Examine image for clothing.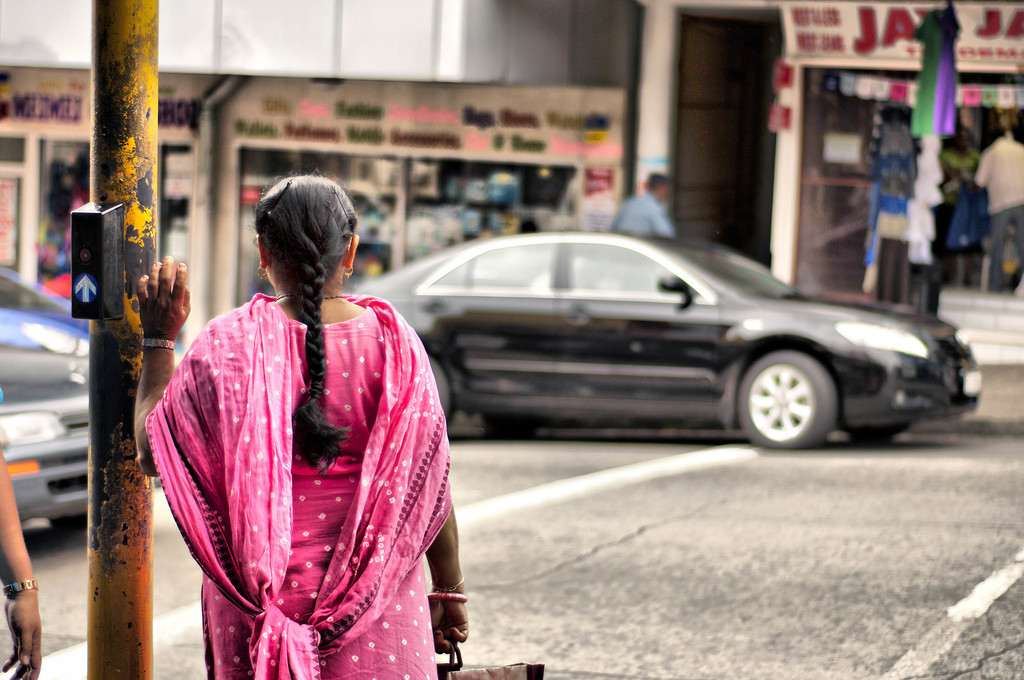
Examination result: left=609, top=188, right=676, bottom=245.
